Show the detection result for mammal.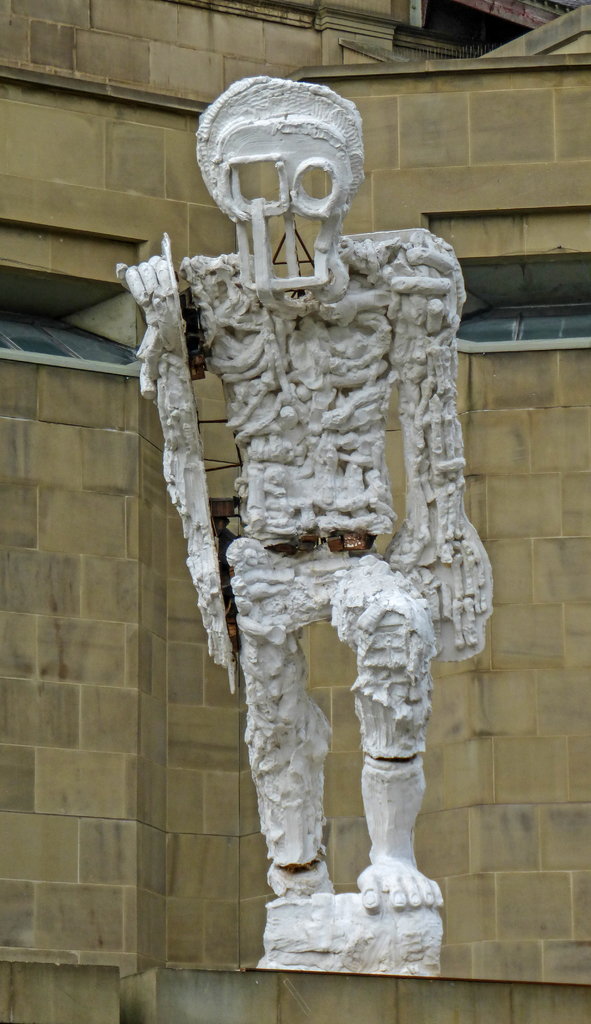
locate(125, 92, 494, 940).
